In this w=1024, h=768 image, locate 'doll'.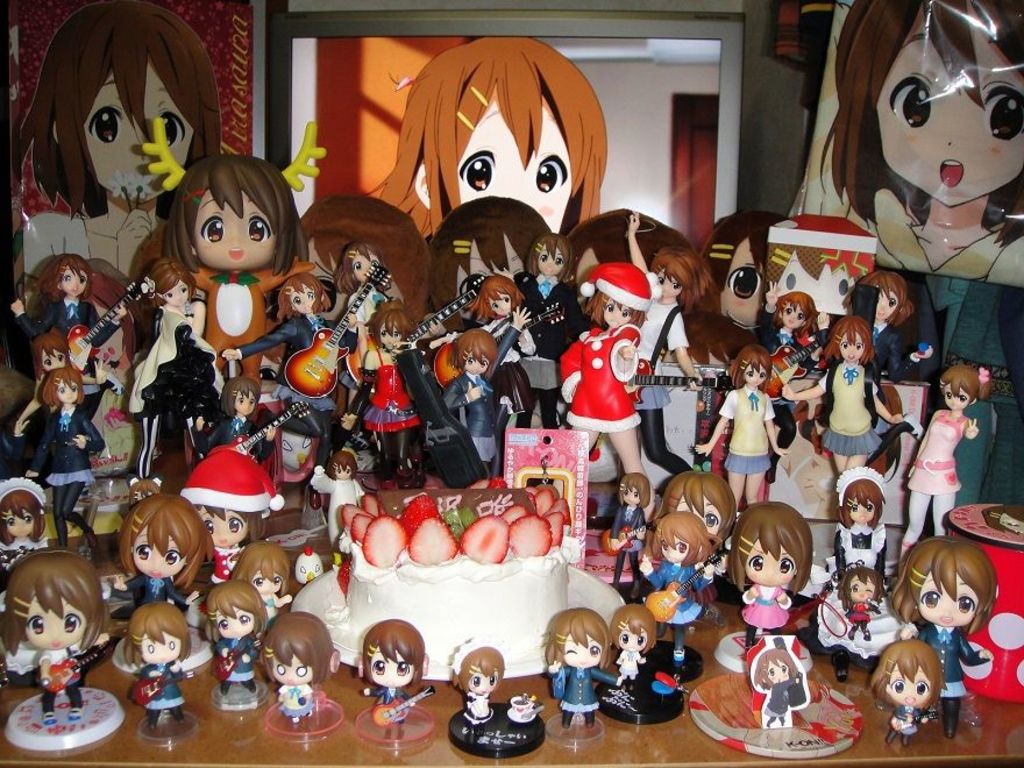
Bounding box: region(364, 293, 410, 479).
